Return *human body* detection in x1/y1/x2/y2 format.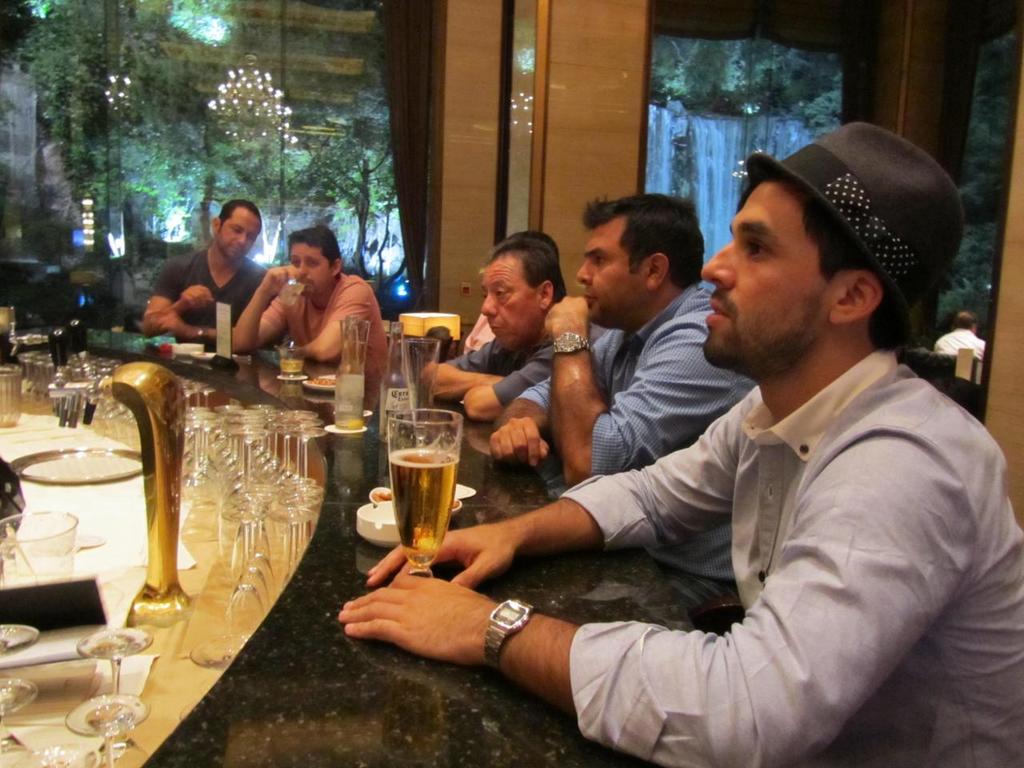
139/198/279/346.
